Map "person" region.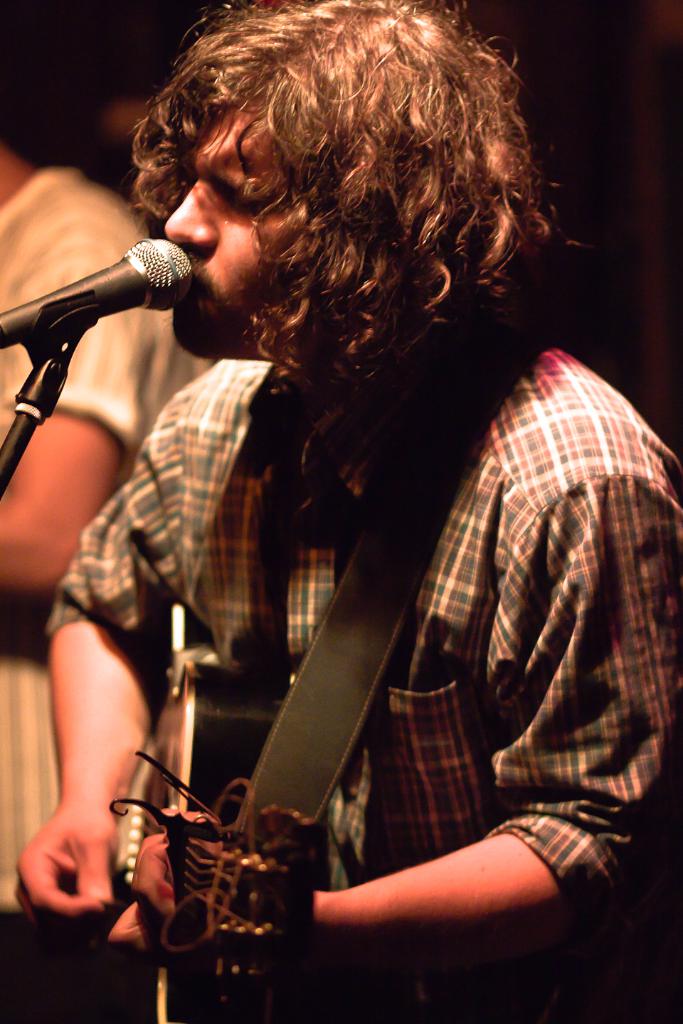
Mapped to x1=12, y1=0, x2=682, y2=1023.
